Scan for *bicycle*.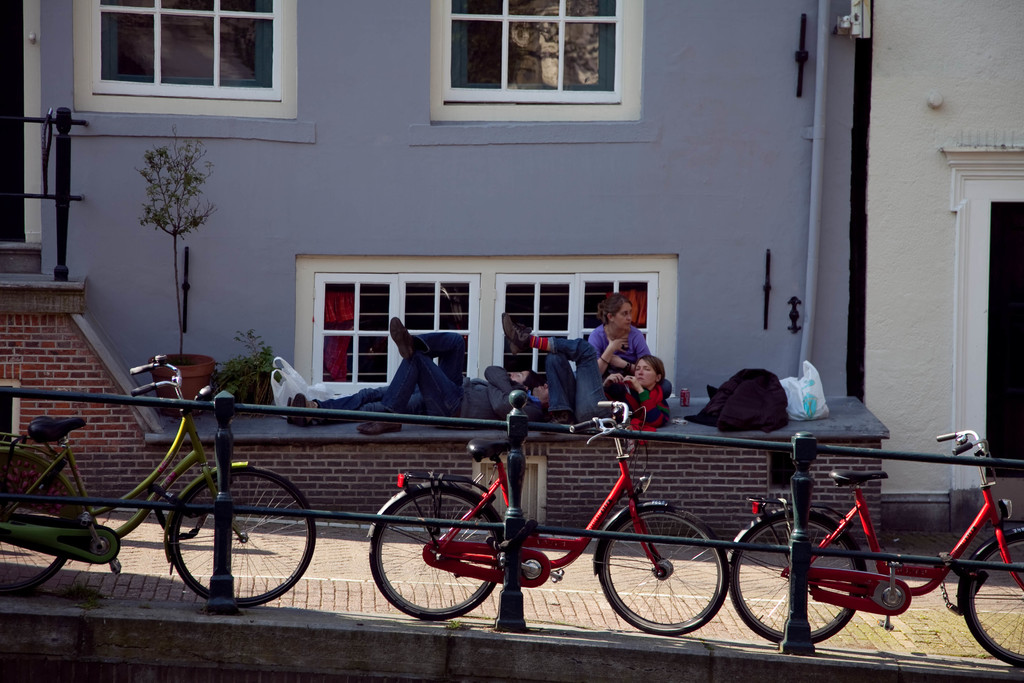
Scan result: 727:431:1023:670.
